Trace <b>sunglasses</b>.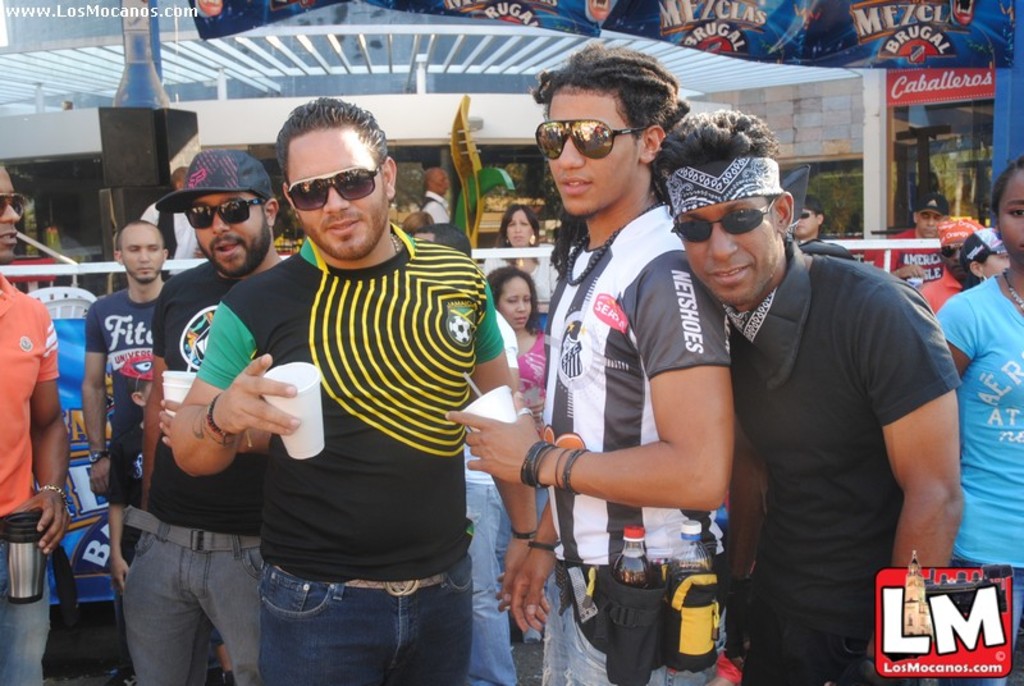
Traced to <bbox>803, 212, 817, 219</bbox>.
